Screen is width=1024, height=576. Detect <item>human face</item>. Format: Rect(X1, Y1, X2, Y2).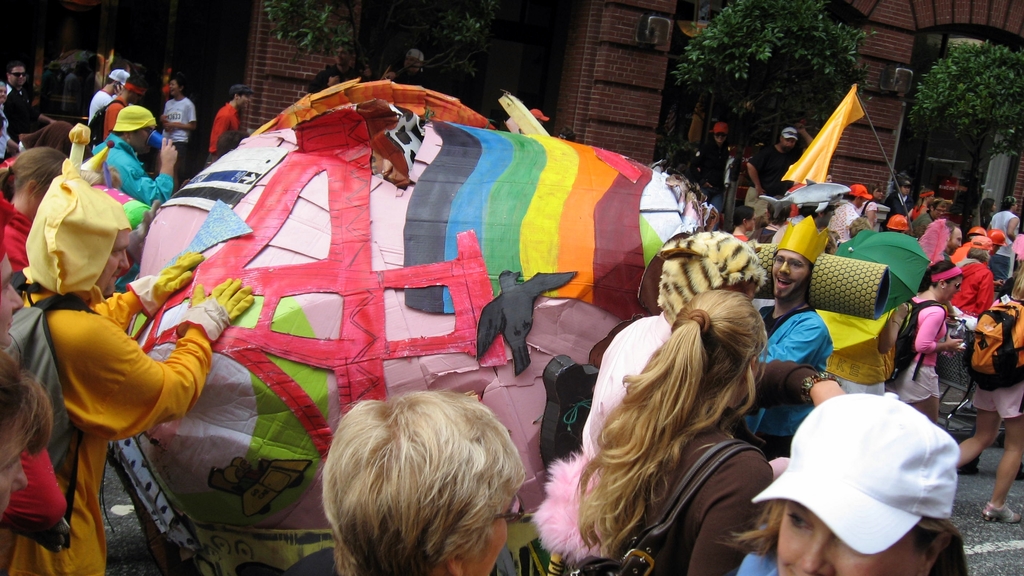
Rect(777, 501, 923, 575).
